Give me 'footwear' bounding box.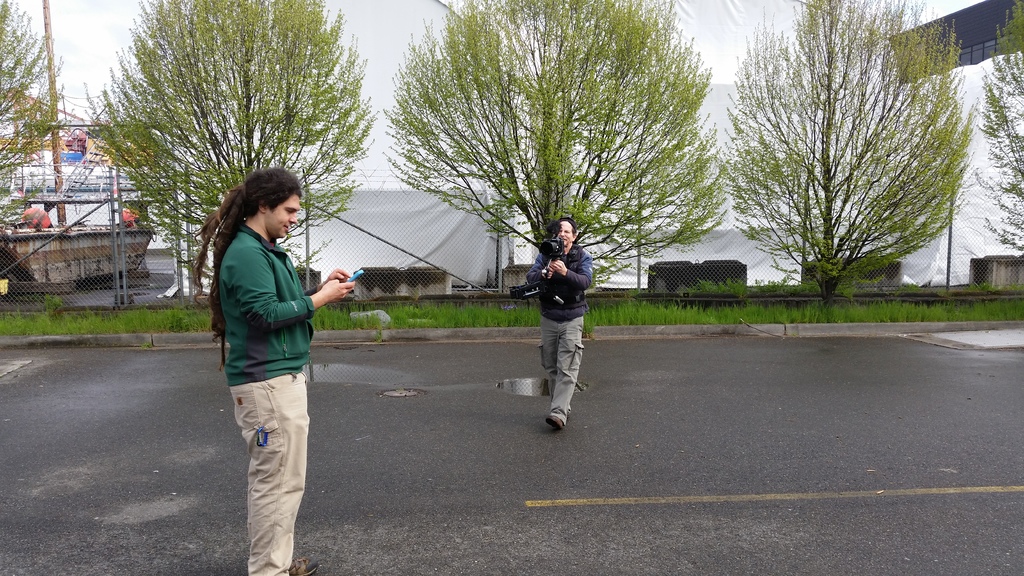
crop(545, 415, 564, 429).
